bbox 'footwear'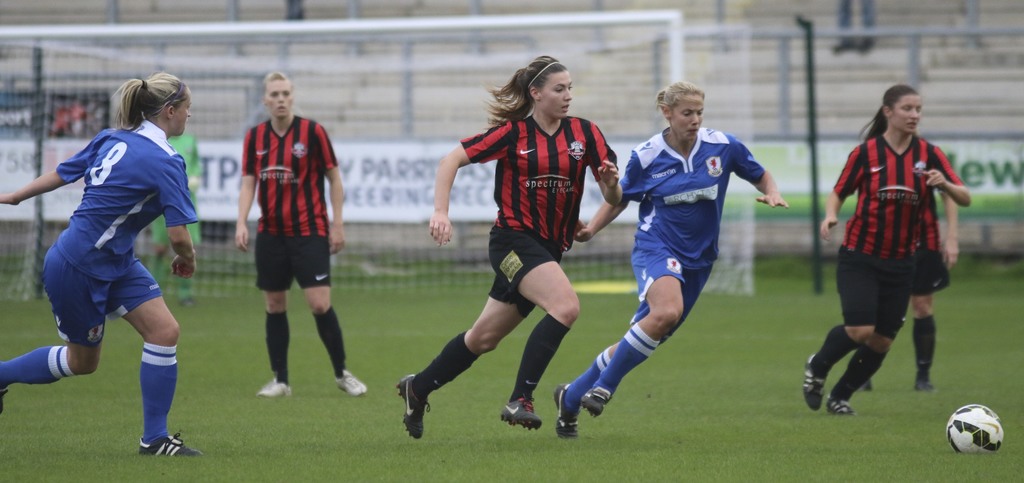
l=138, t=430, r=200, b=455
